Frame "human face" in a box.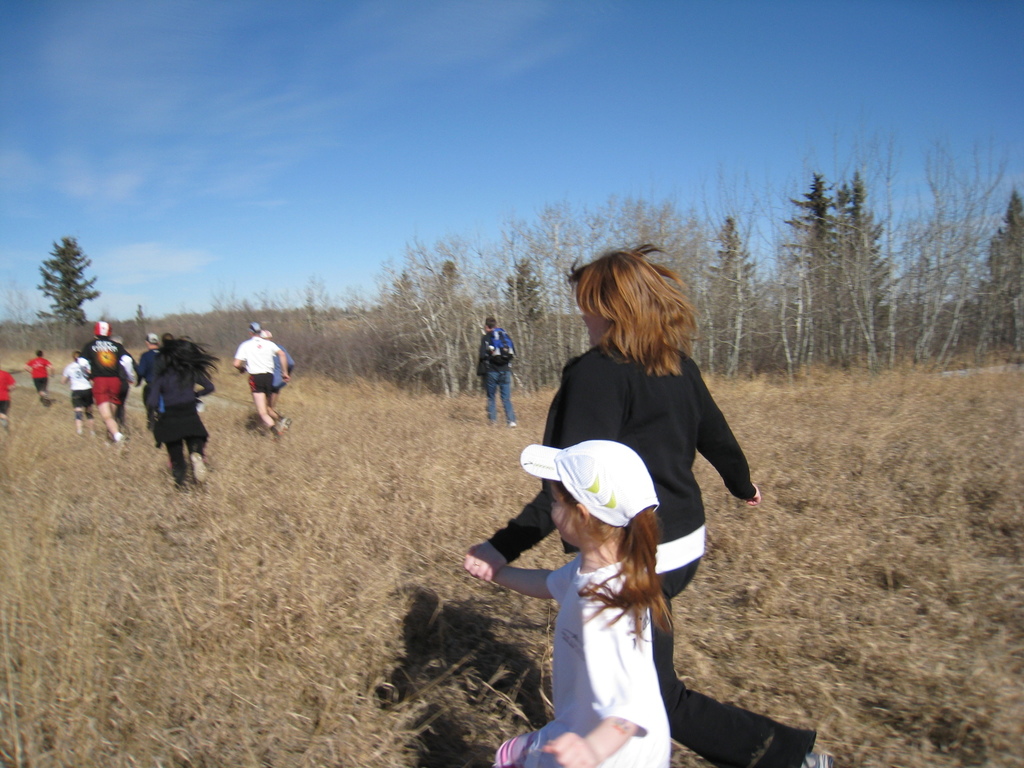
detection(550, 481, 580, 547).
